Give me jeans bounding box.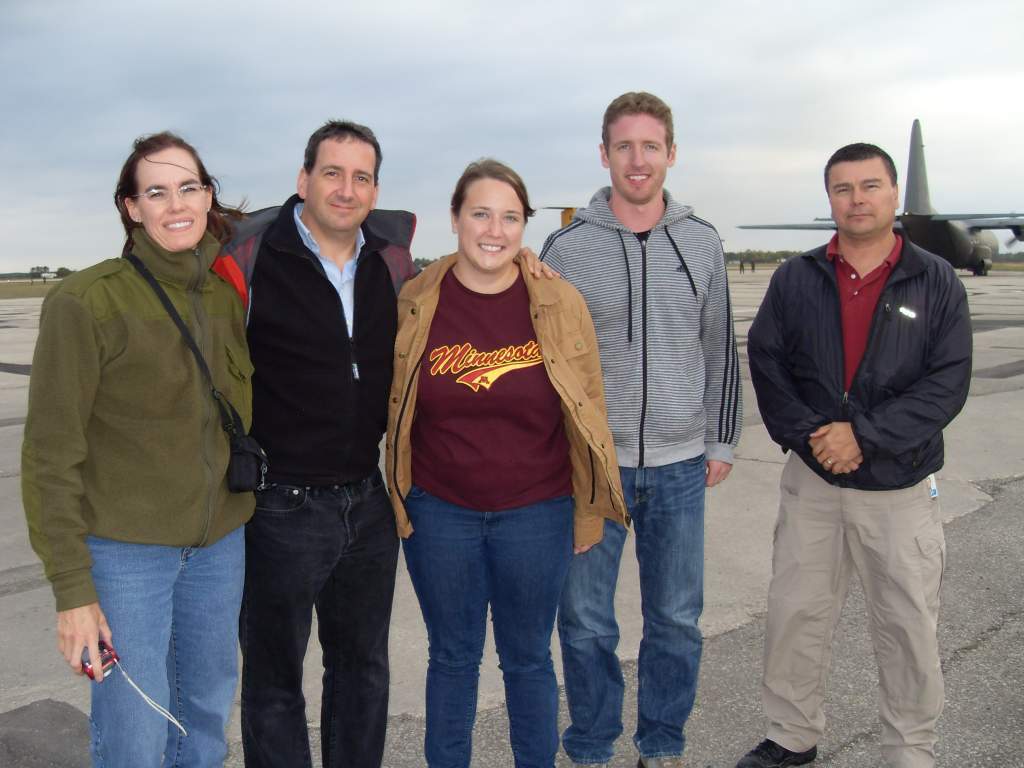
bbox=[399, 485, 593, 753].
